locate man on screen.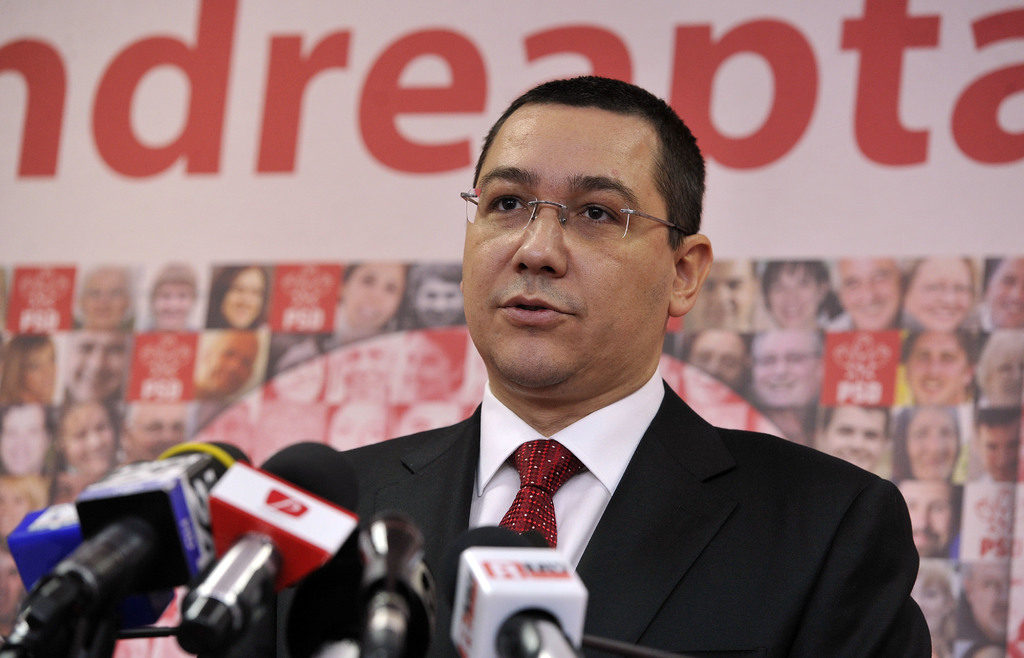
On screen at [689,253,762,326].
